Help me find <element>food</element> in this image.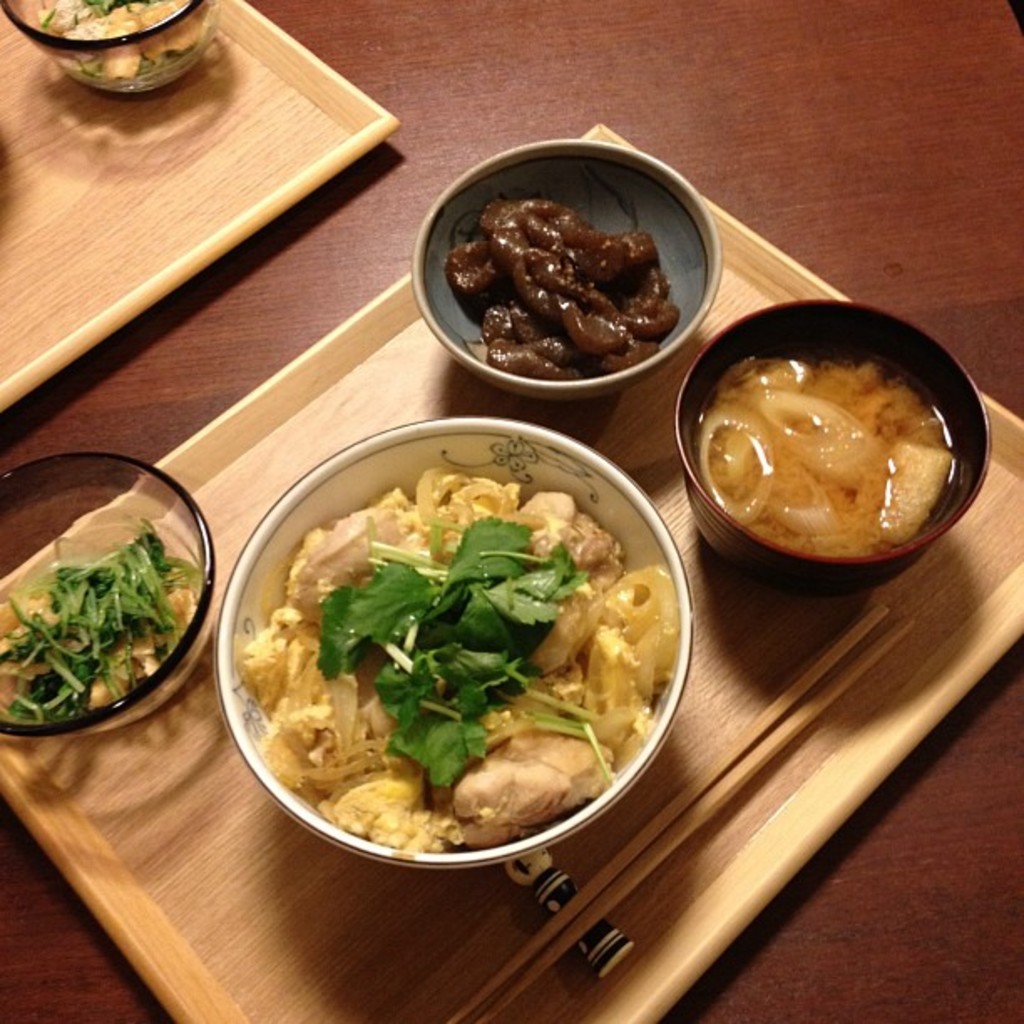
Found it: BBox(0, 512, 209, 726).
